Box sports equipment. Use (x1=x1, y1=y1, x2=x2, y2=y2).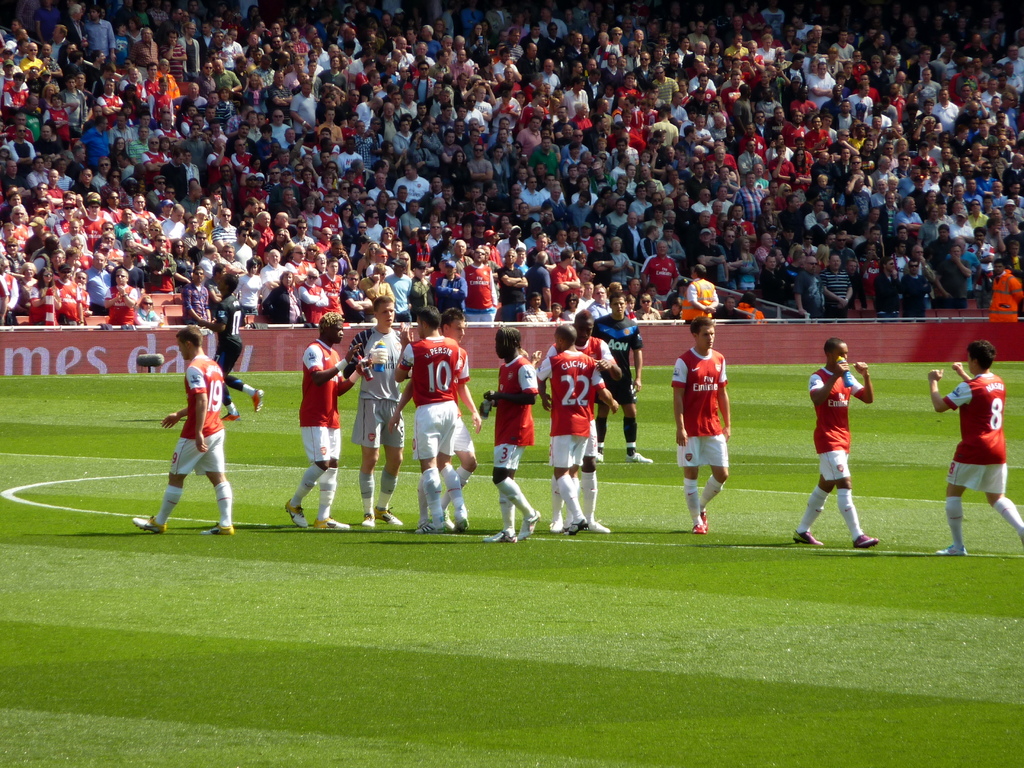
(x1=932, y1=540, x2=968, y2=557).
